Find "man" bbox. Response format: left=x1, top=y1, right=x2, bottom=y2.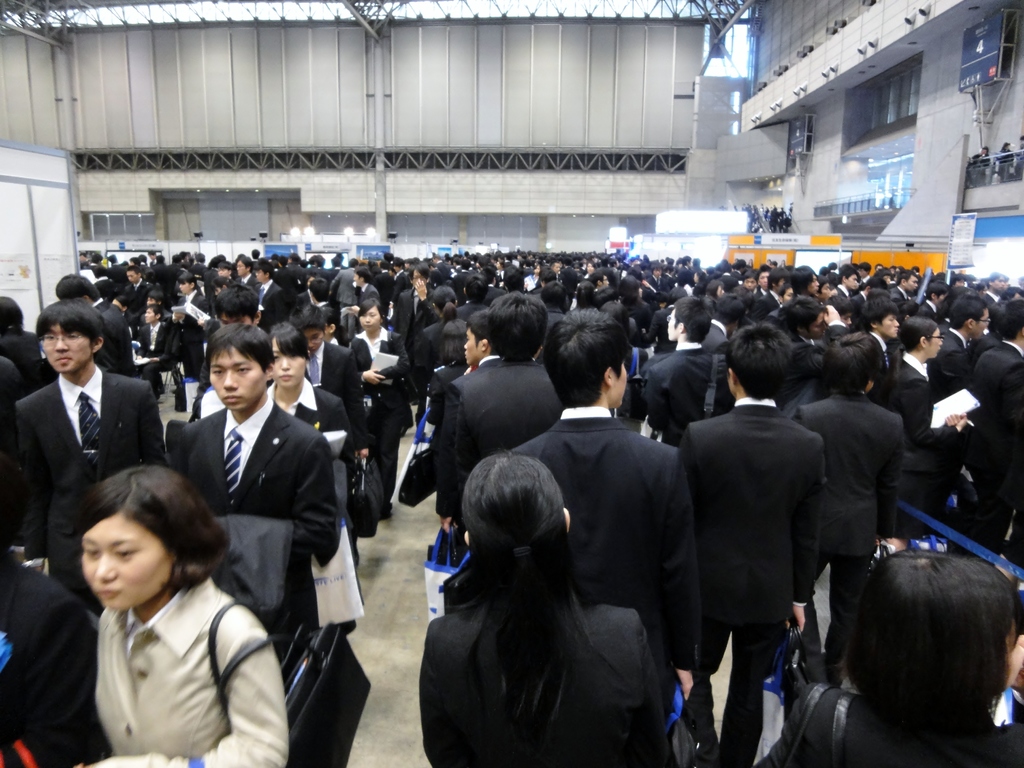
left=436, top=282, right=567, bottom=541.
